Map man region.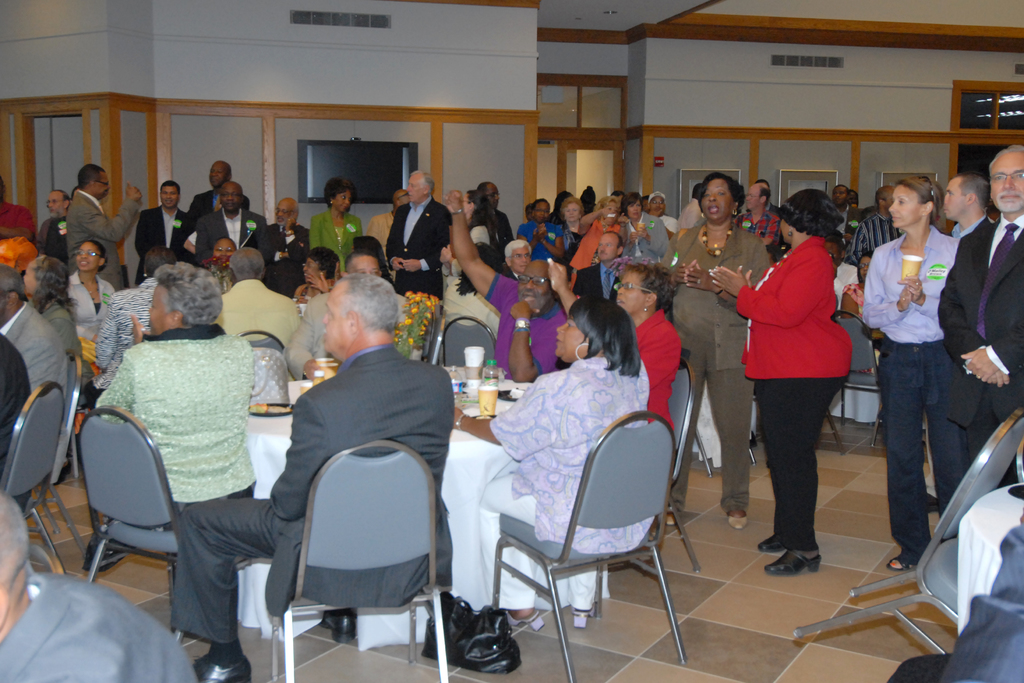
Mapped to <region>573, 229, 625, 302</region>.
